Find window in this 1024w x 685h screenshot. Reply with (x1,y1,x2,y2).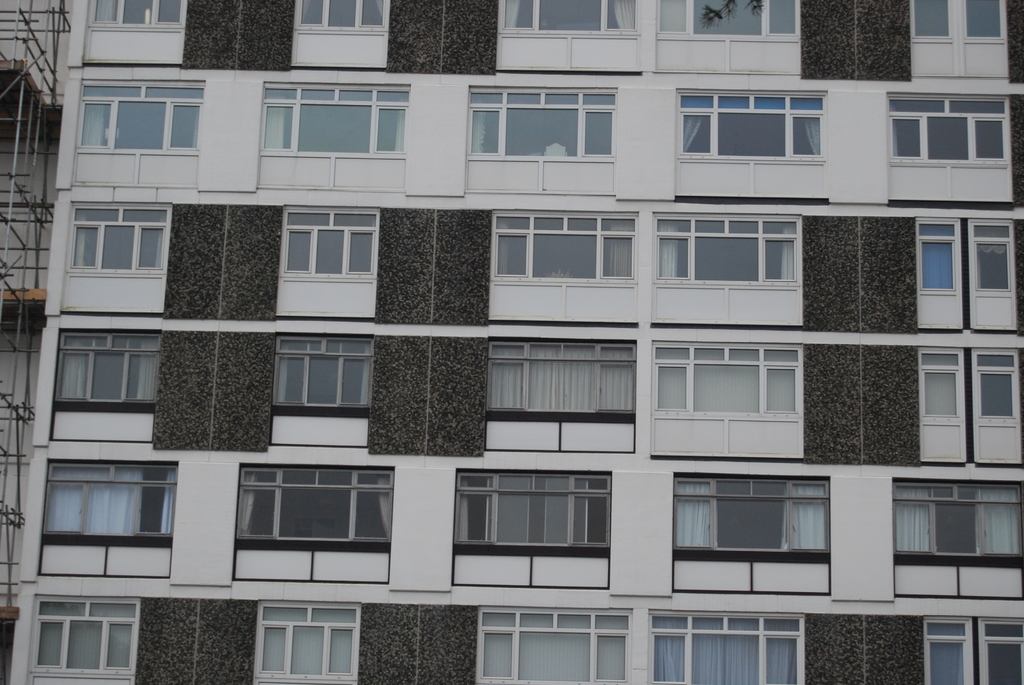
(925,614,1023,684).
